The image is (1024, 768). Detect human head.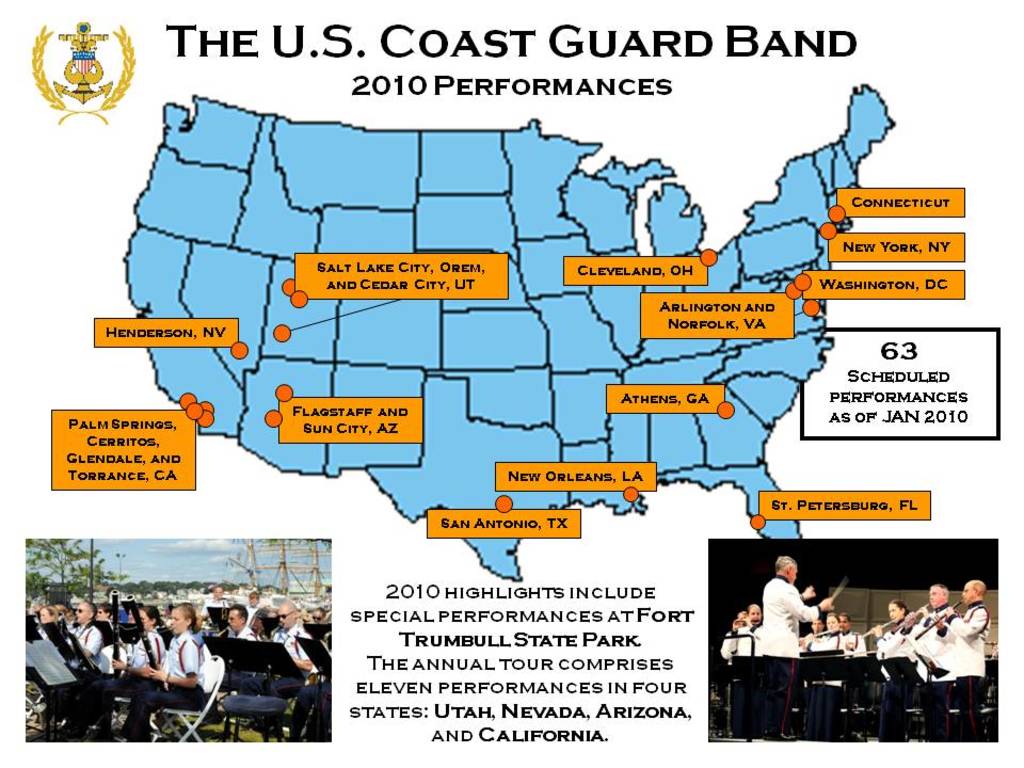
Detection: box=[826, 612, 838, 633].
